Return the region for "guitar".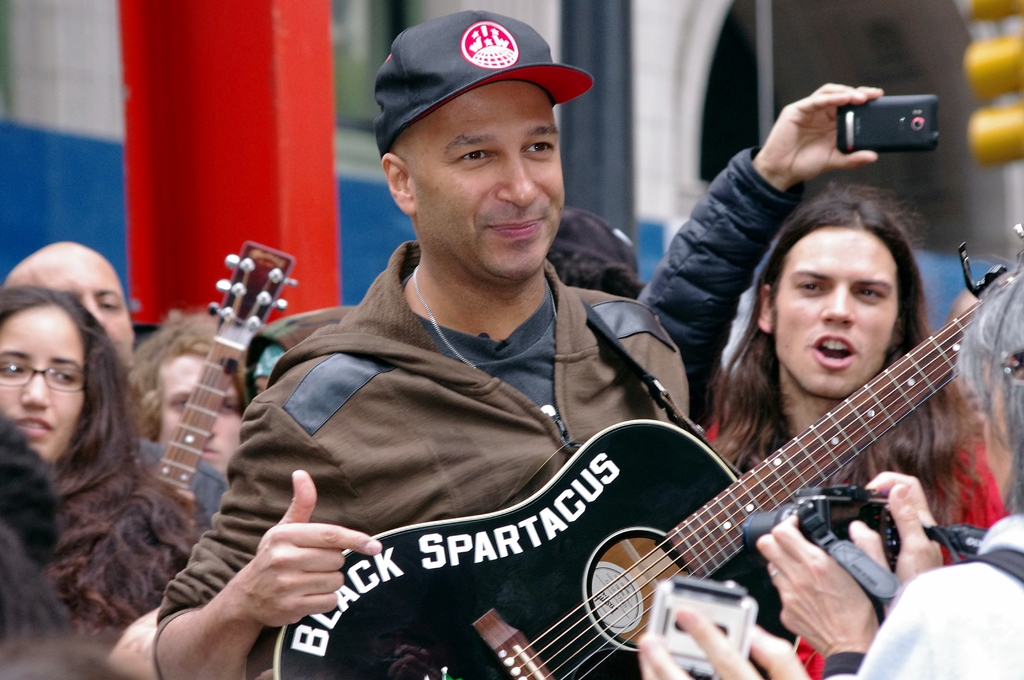
bbox(278, 217, 1023, 679).
